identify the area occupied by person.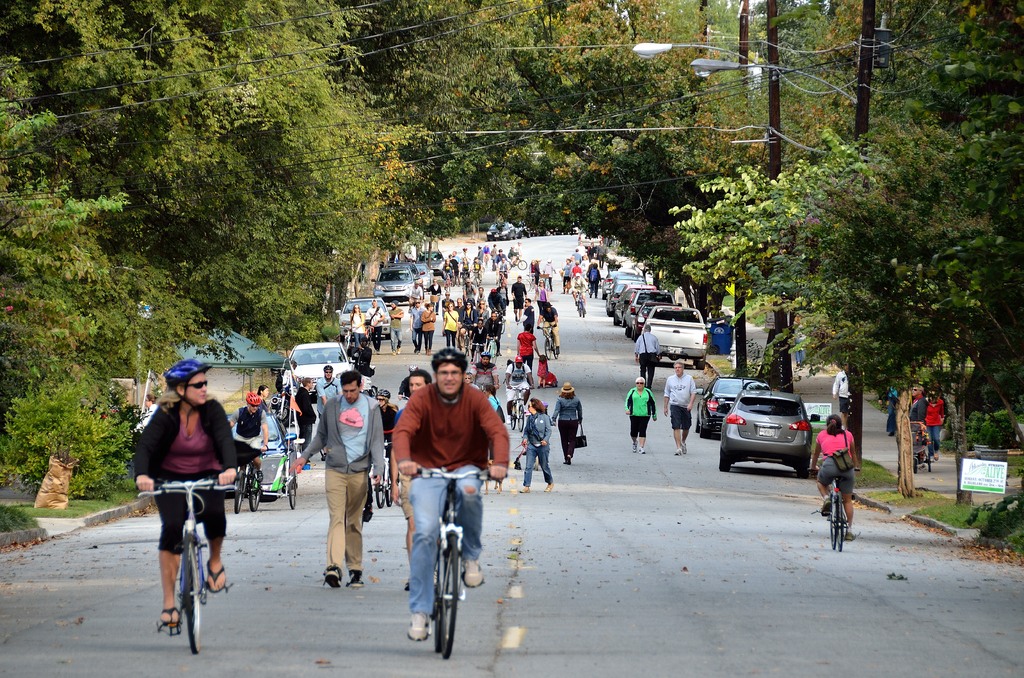
Area: locate(347, 300, 364, 349).
